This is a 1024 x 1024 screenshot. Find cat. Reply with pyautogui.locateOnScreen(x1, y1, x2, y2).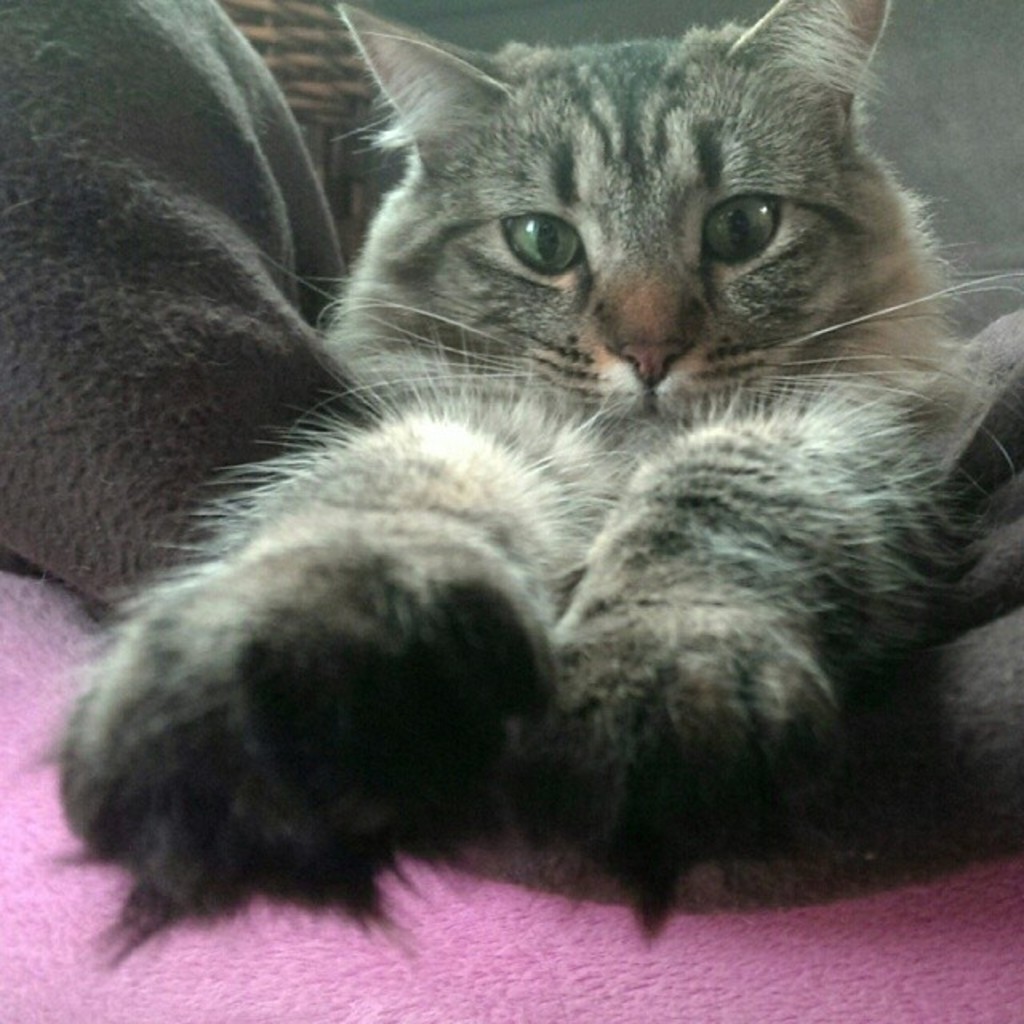
pyautogui.locateOnScreen(0, 0, 1022, 946).
